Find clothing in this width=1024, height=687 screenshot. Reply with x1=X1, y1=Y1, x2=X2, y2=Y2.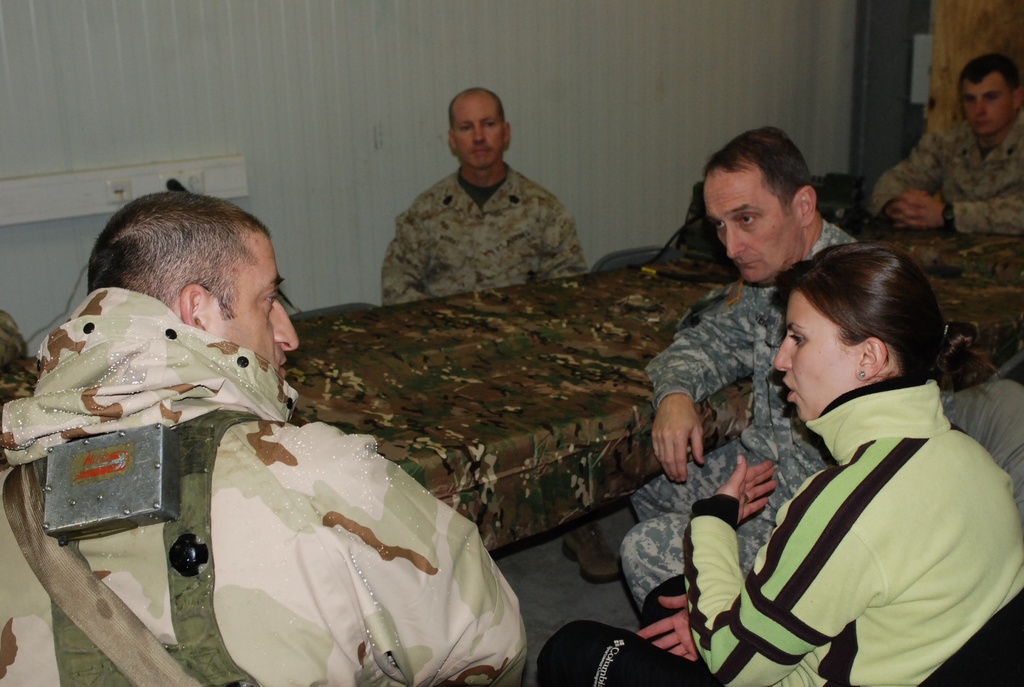
x1=0, y1=286, x2=527, y2=686.
